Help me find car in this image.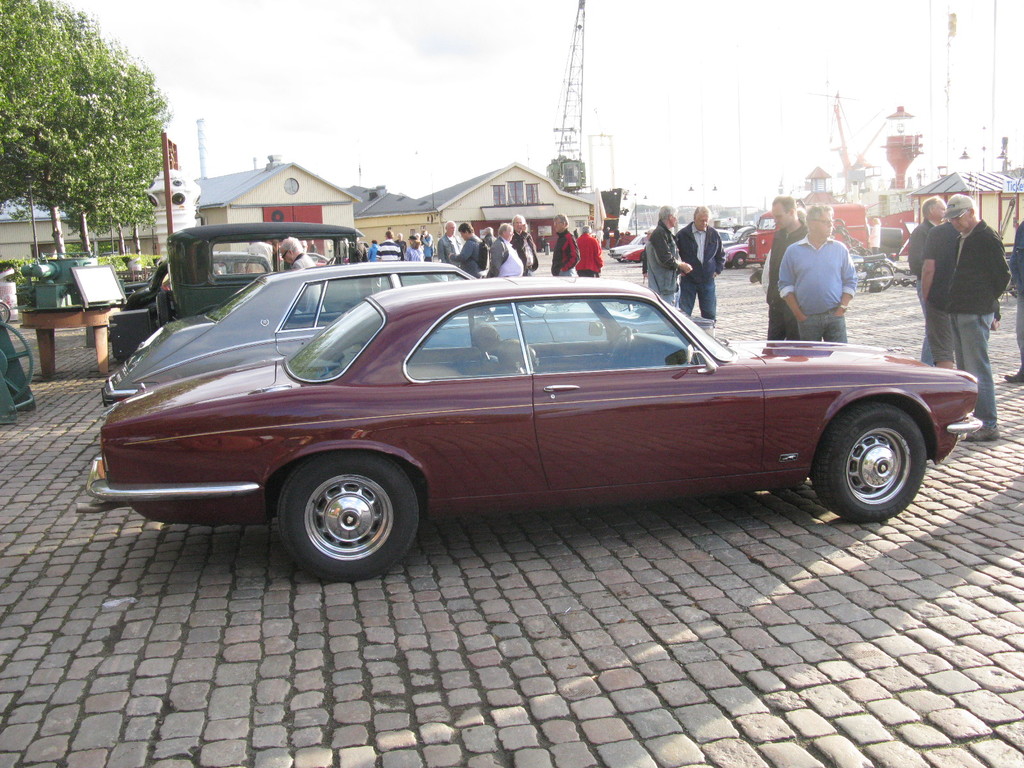
Found it: locate(74, 277, 984, 590).
